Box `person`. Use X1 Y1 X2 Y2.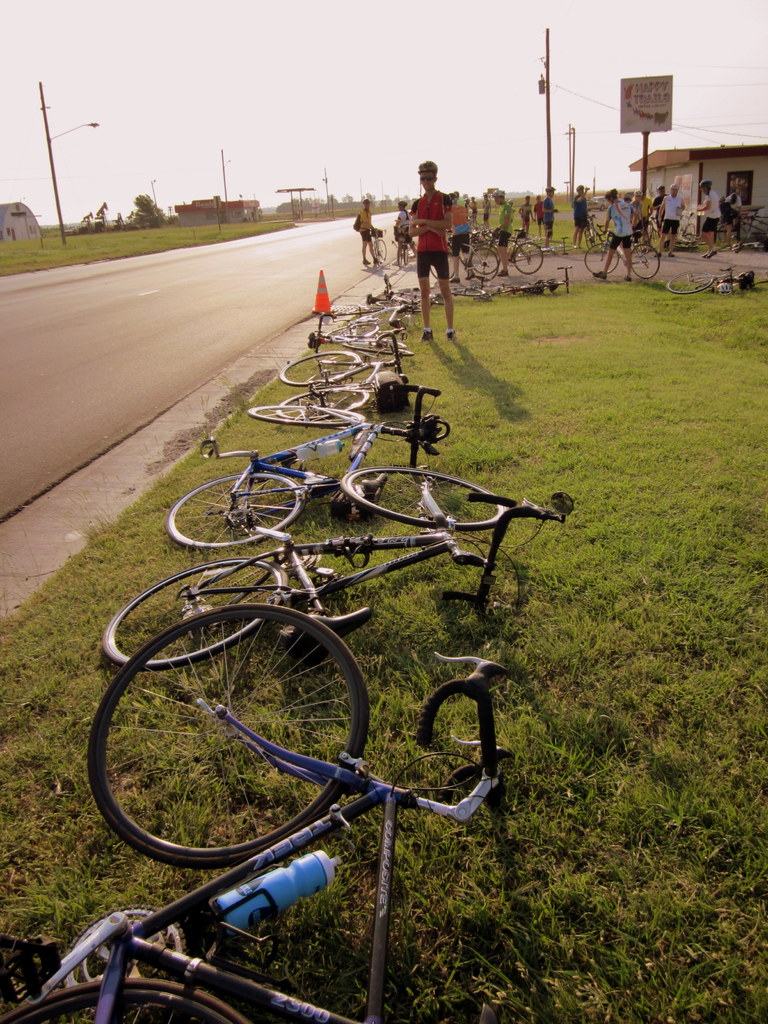
463 195 481 221.
